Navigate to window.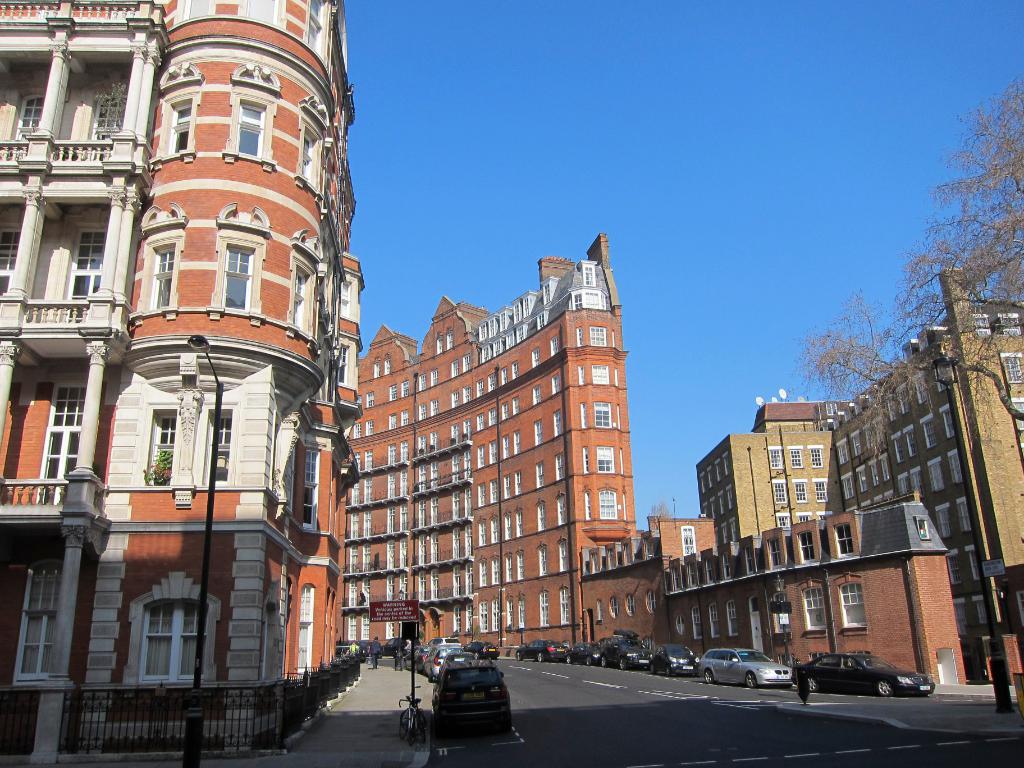
Navigation target: {"left": 401, "top": 378, "right": 412, "bottom": 396}.
